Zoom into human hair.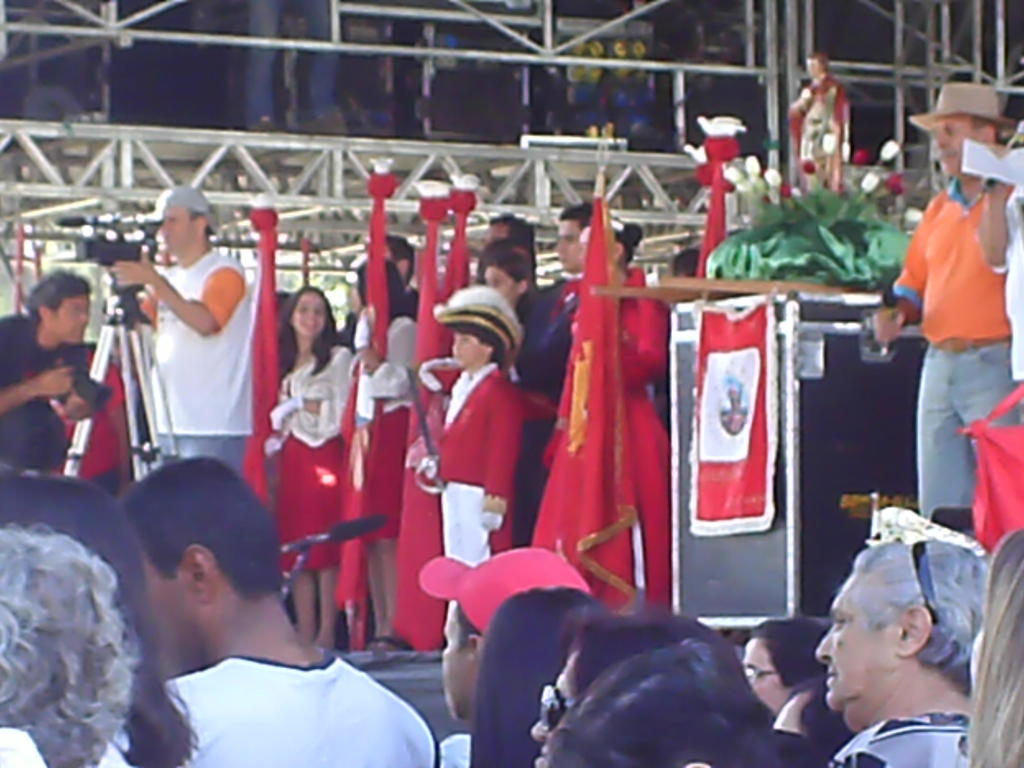
Zoom target: pyautogui.locateOnScreen(556, 201, 595, 236).
